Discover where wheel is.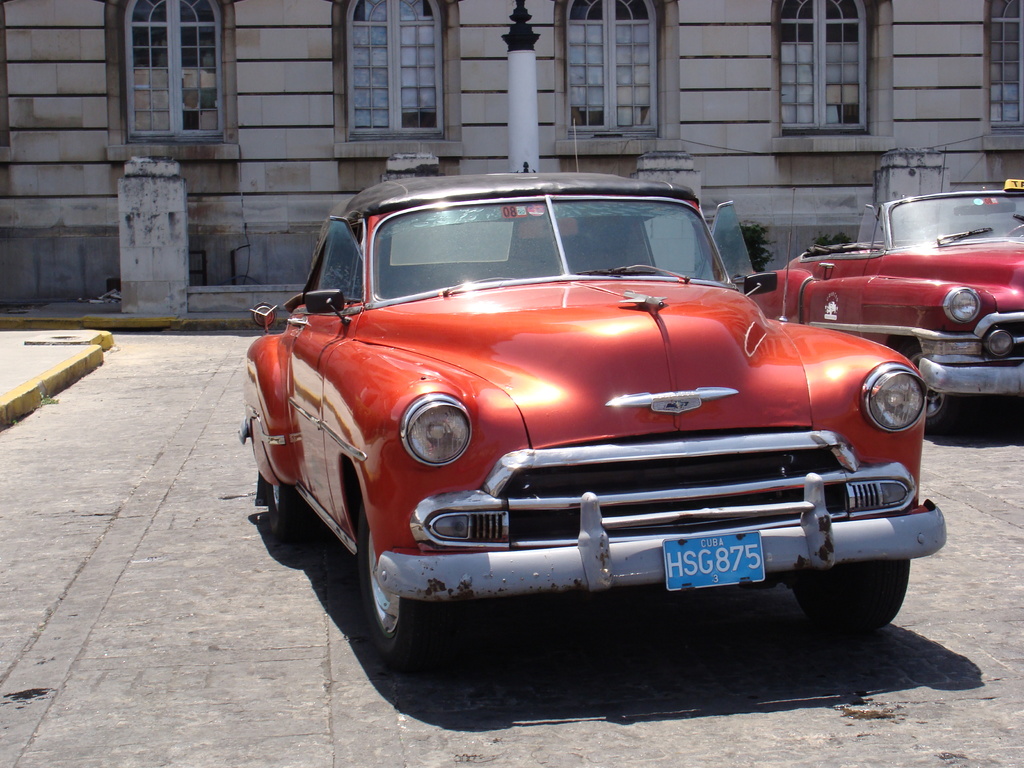
Discovered at 345,520,406,650.
